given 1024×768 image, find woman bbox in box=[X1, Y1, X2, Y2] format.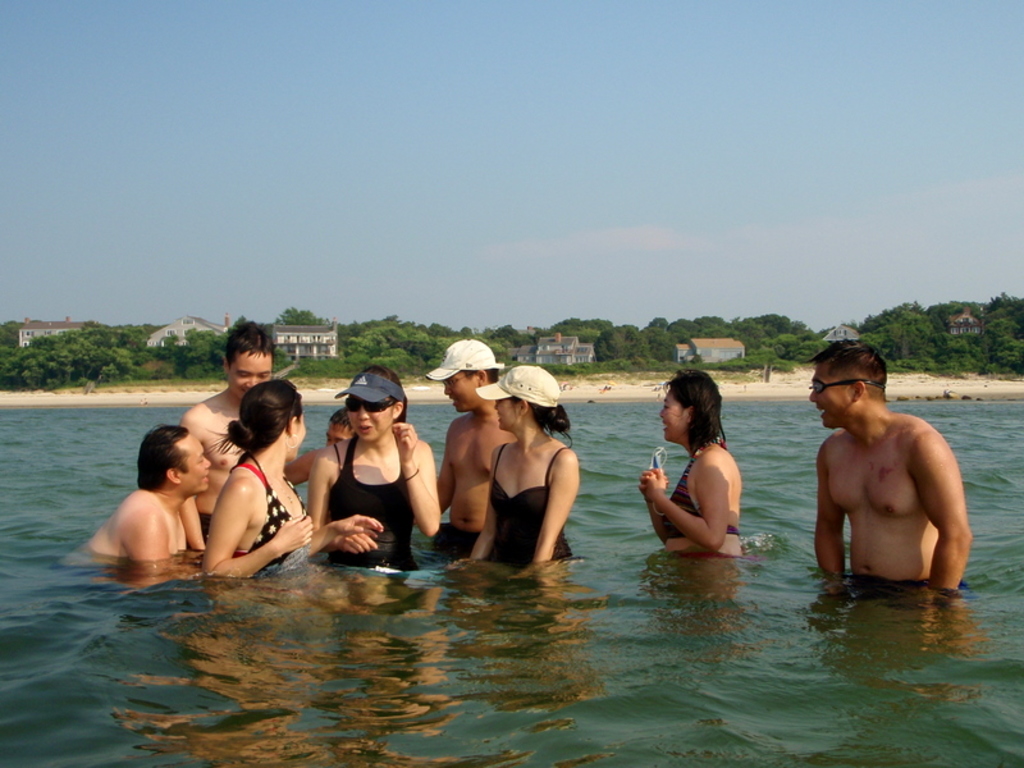
box=[643, 375, 736, 564].
